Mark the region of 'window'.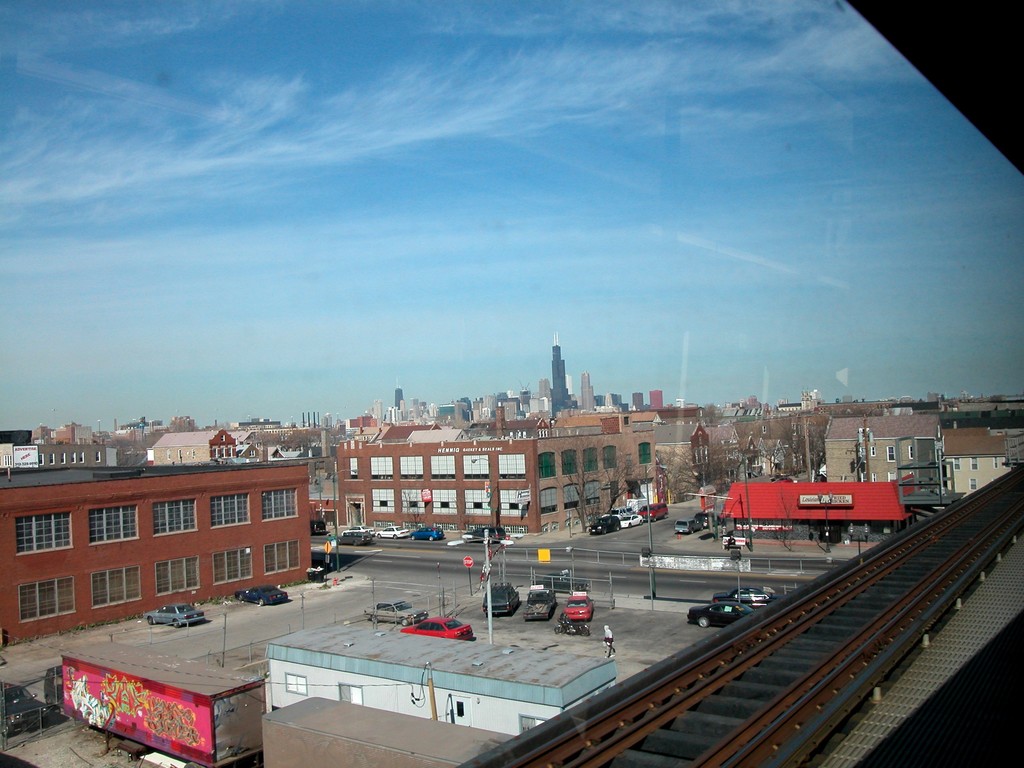
Region: crop(703, 448, 707, 462).
